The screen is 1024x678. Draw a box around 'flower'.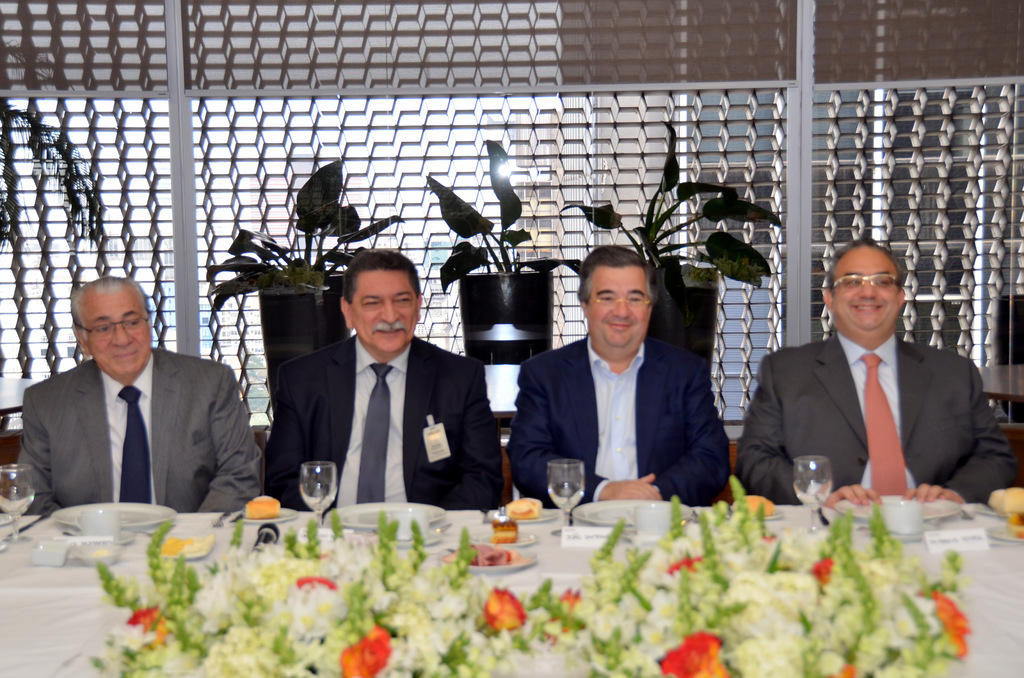
Rect(664, 549, 706, 574).
